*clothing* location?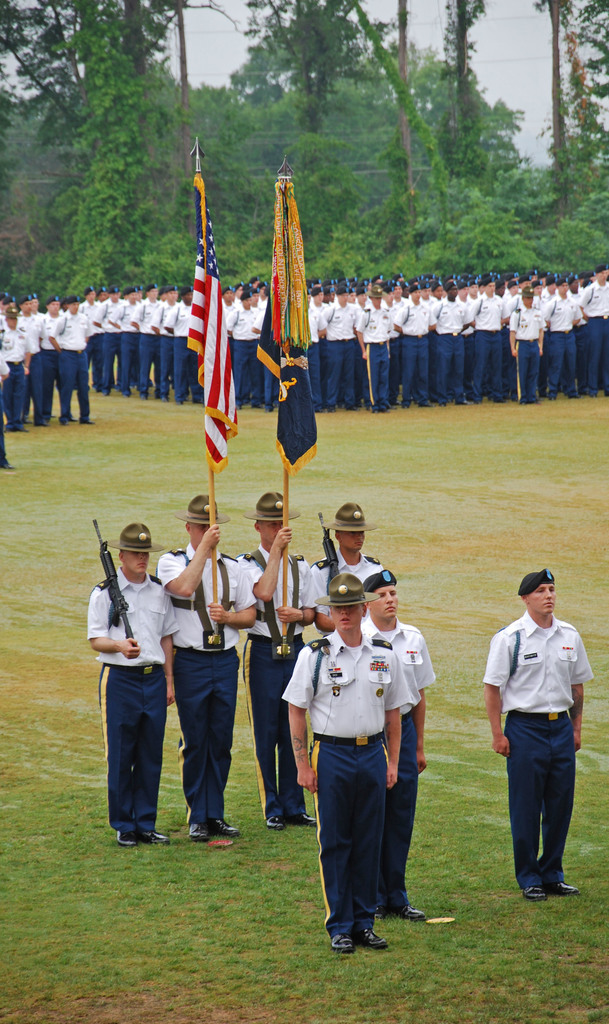
Rect(311, 547, 386, 633)
